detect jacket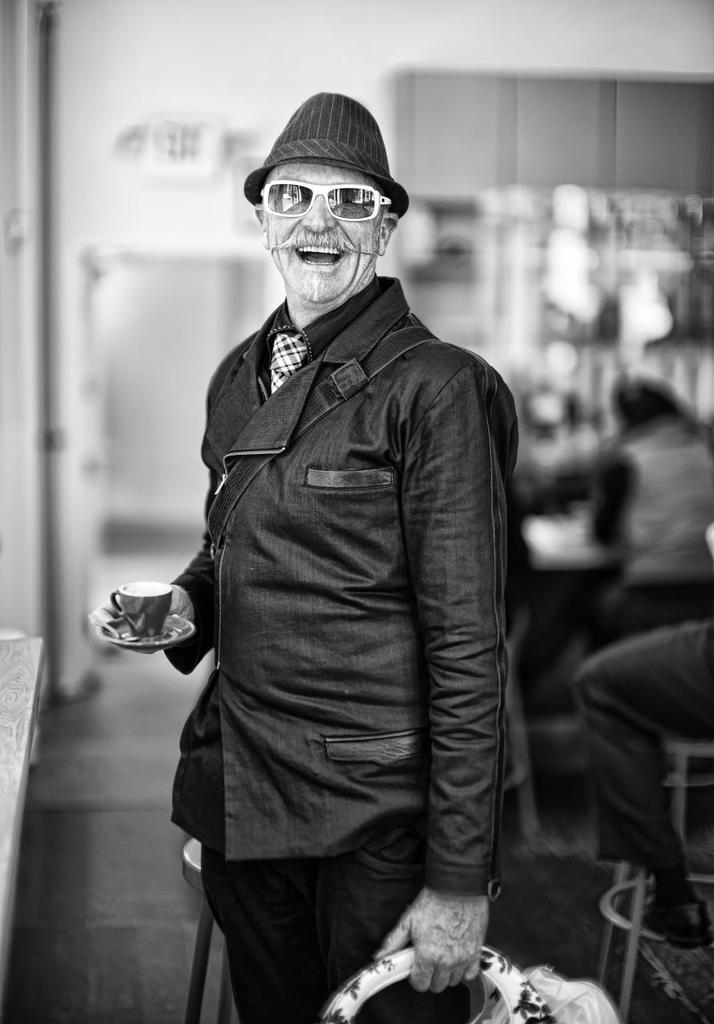
(170, 271, 512, 915)
